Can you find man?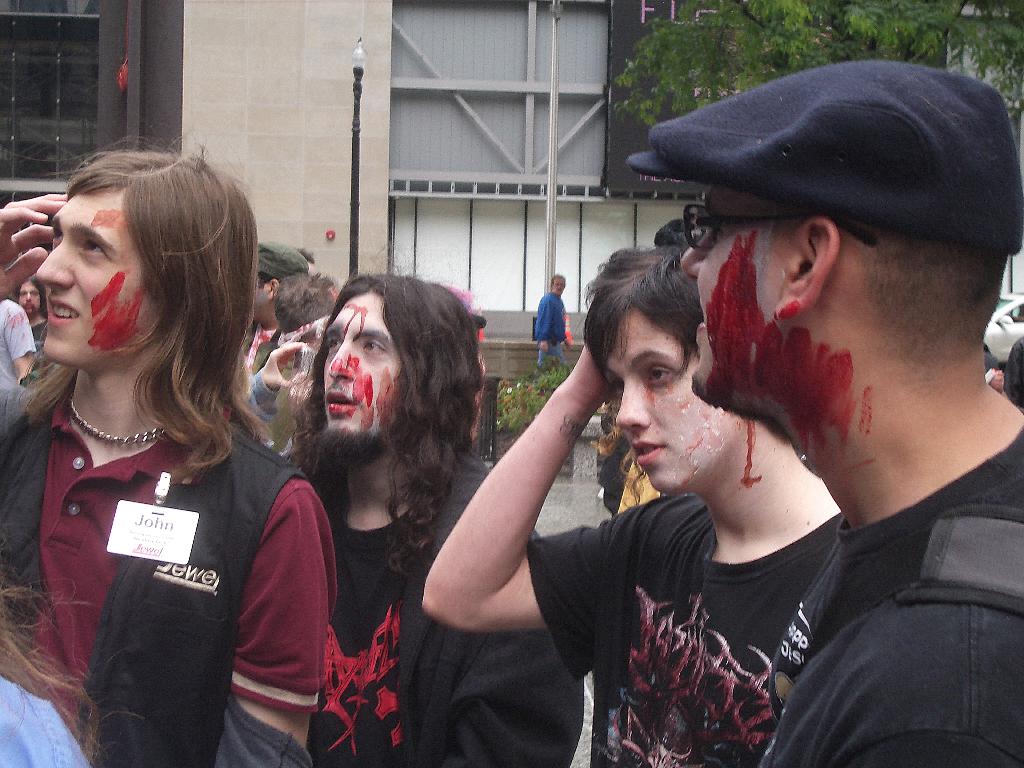
Yes, bounding box: locate(238, 270, 342, 456).
